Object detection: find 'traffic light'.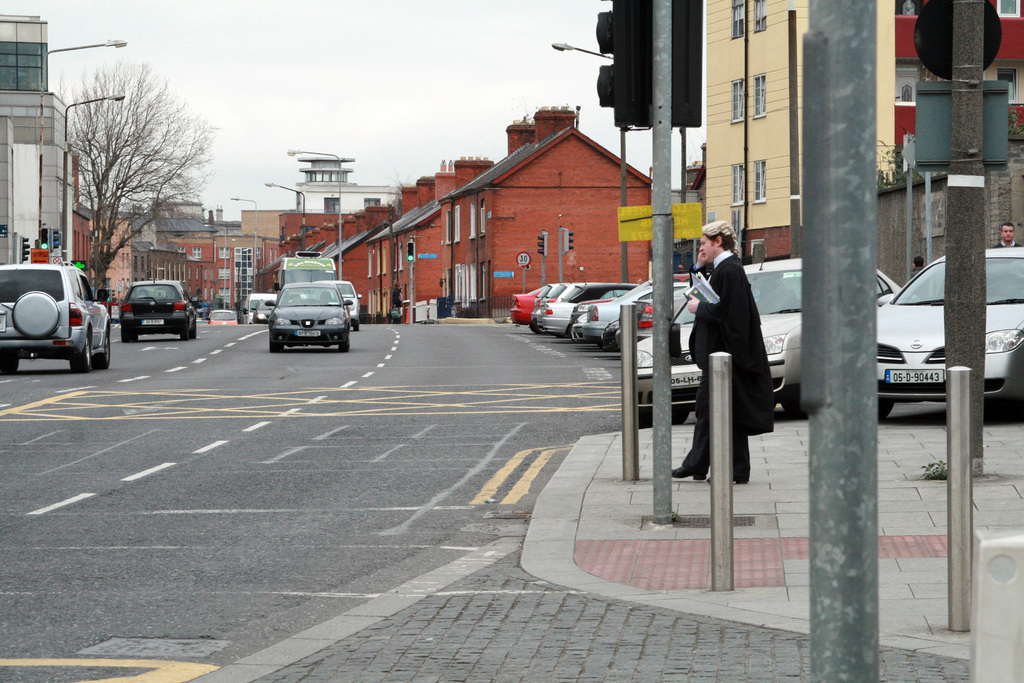
pyautogui.locateOnScreen(535, 232, 545, 258).
